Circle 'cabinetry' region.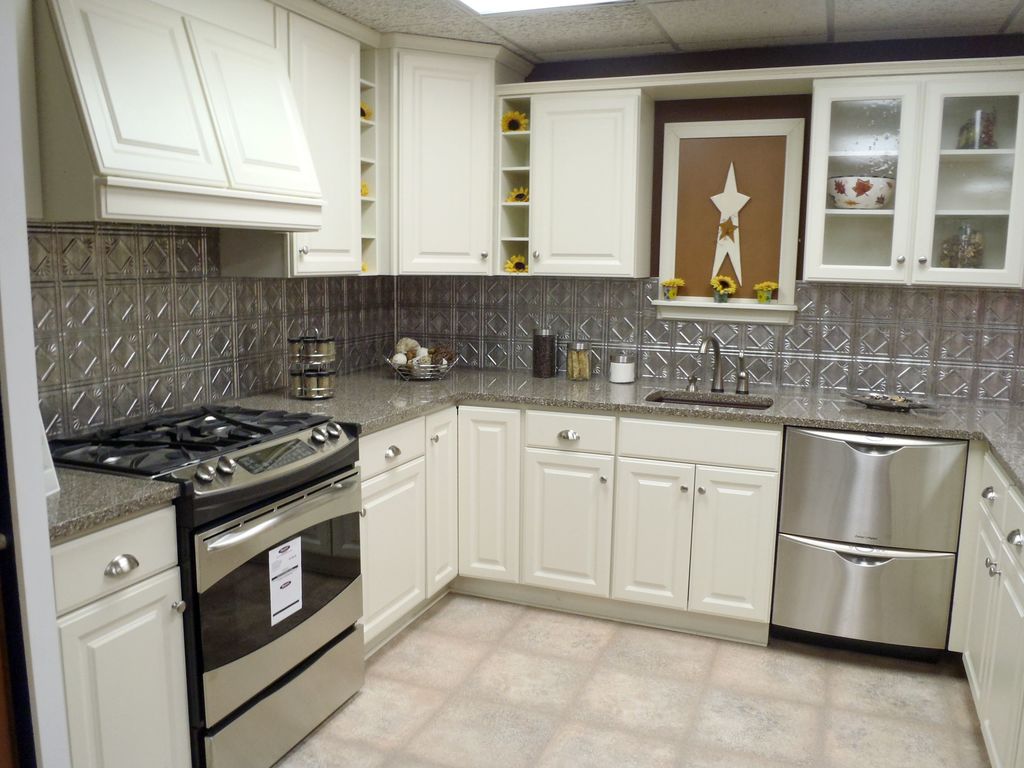
Region: 395/50/497/273.
